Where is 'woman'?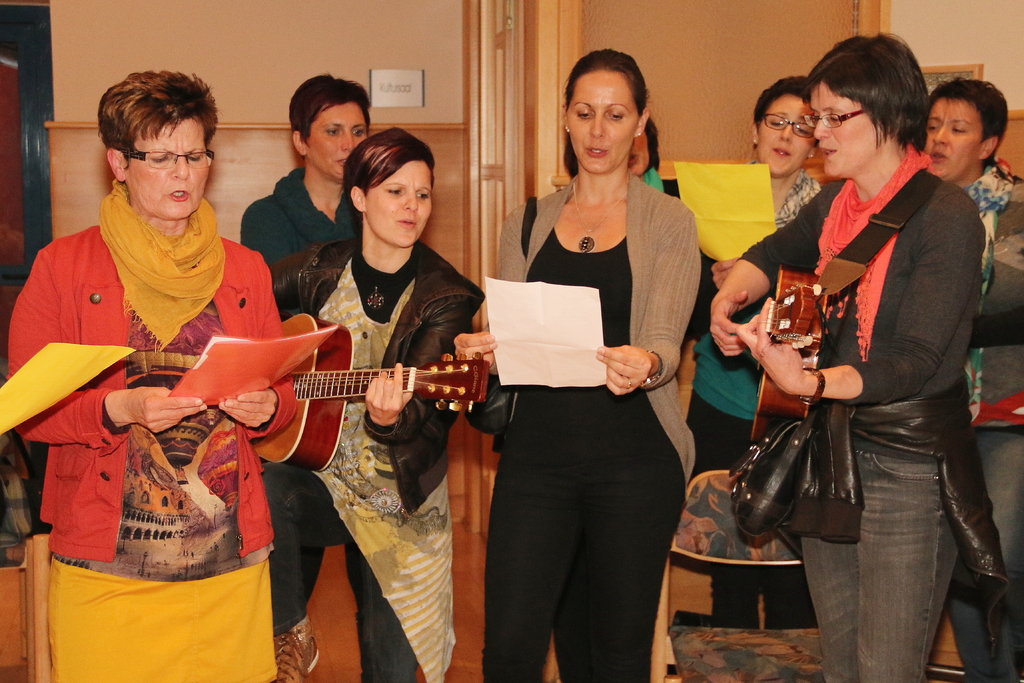
[712,30,985,682].
